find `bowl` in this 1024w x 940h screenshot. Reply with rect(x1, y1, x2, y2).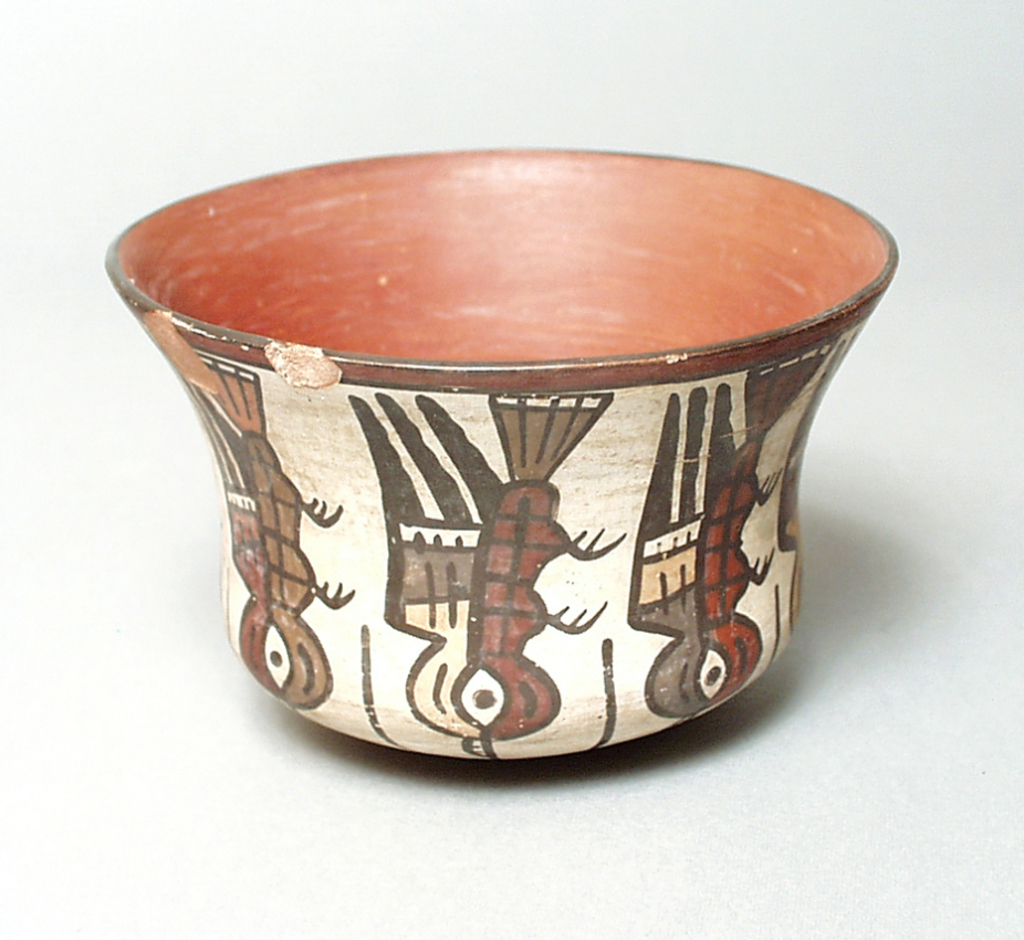
rect(117, 169, 866, 758).
